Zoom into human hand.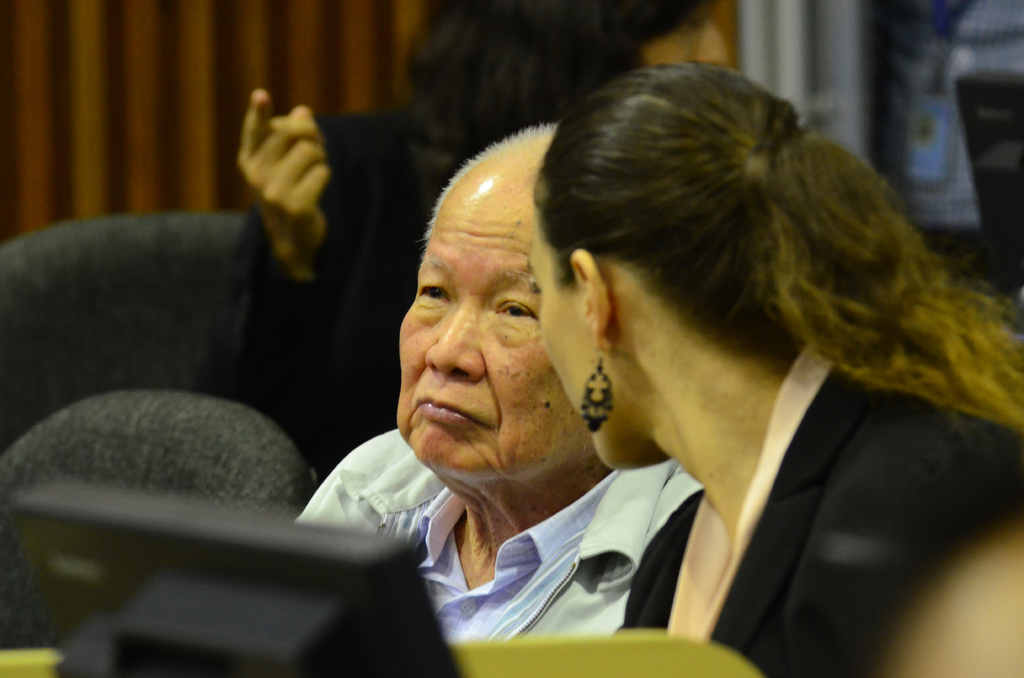
Zoom target: rect(234, 85, 332, 256).
